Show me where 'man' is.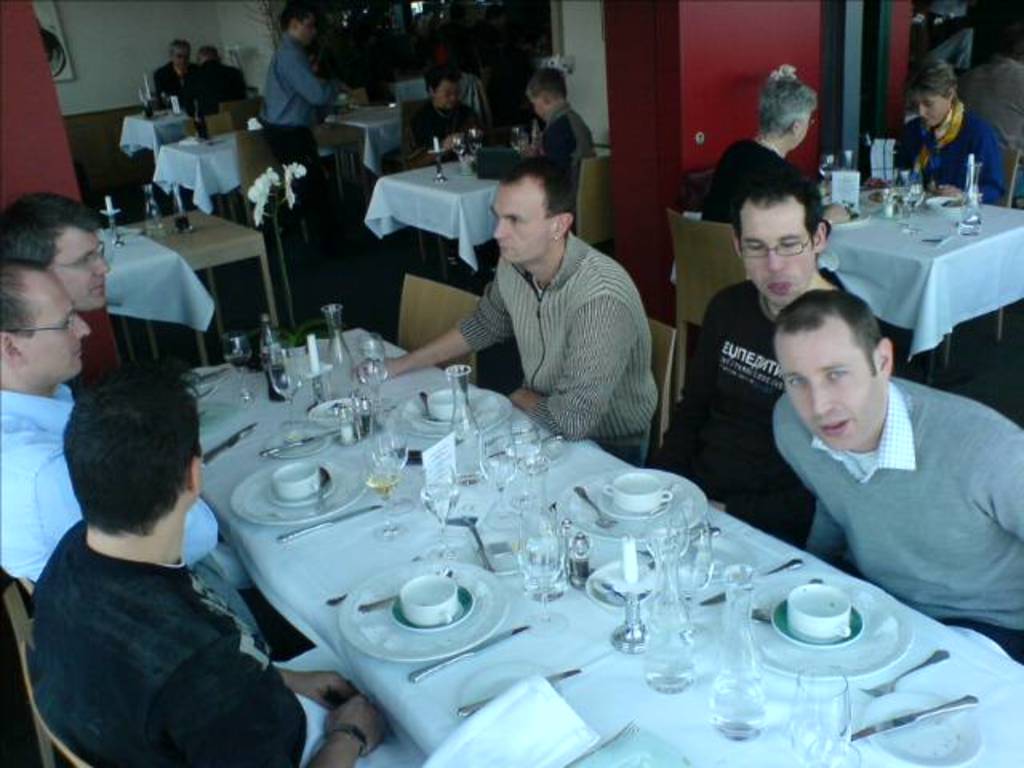
'man' is at Rect(0, 258, 253, 590).
